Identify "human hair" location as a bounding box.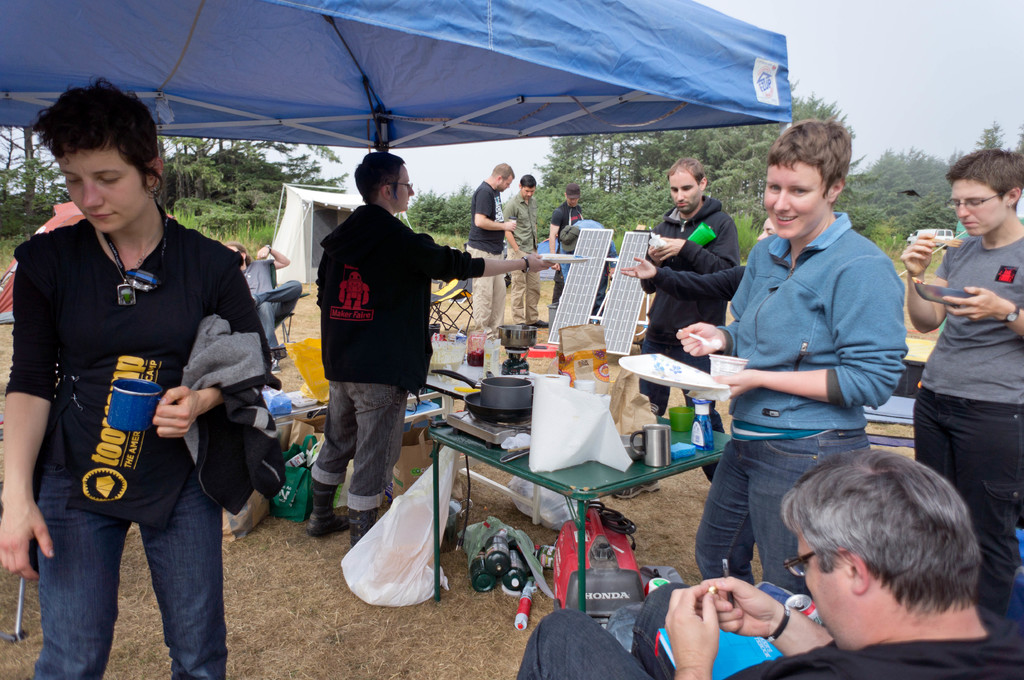
768/116/852/197.
